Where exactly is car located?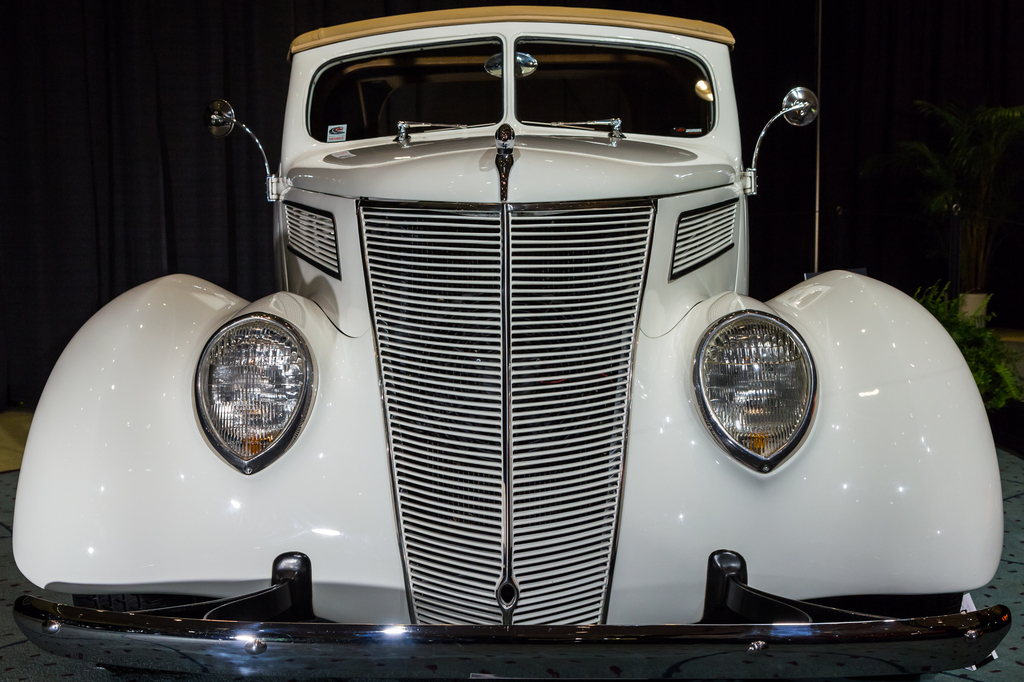
Its bounding box is 0, 0, 918, 681.
